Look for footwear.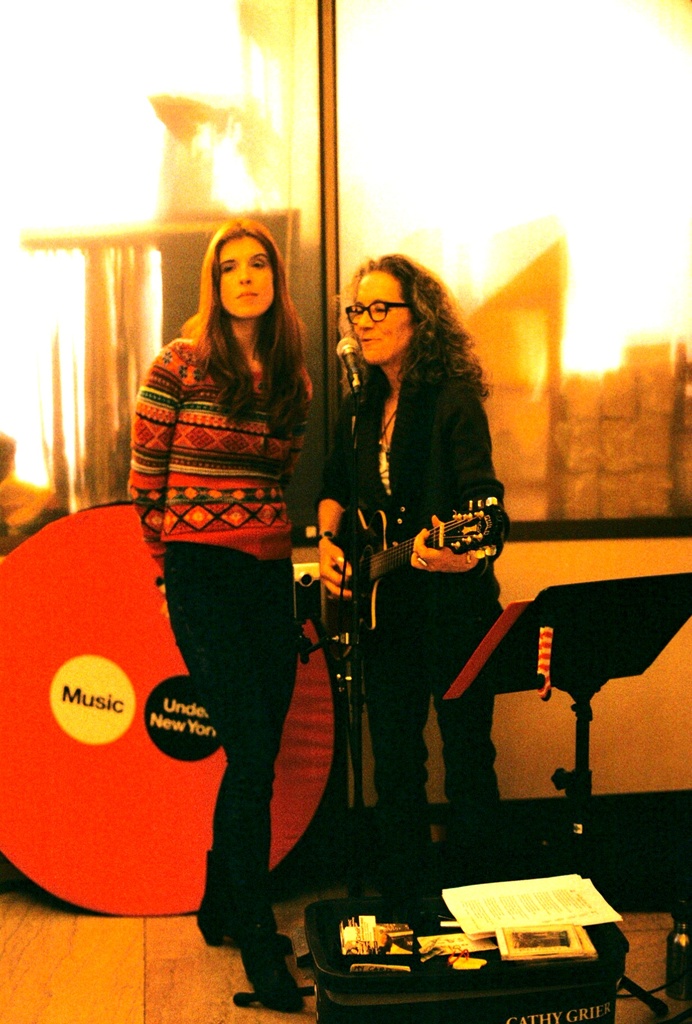
Found: x1=237, y1=925, x2=307, y2=1015.
